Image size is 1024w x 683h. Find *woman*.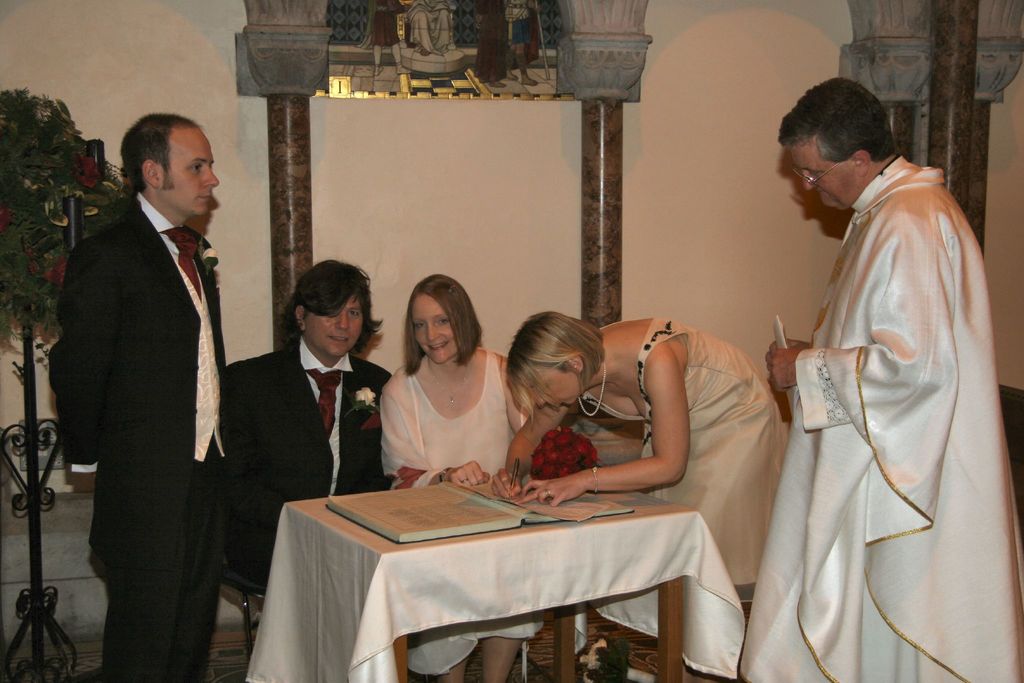
<bbox>488, 312, 783, 682</bbox>.
